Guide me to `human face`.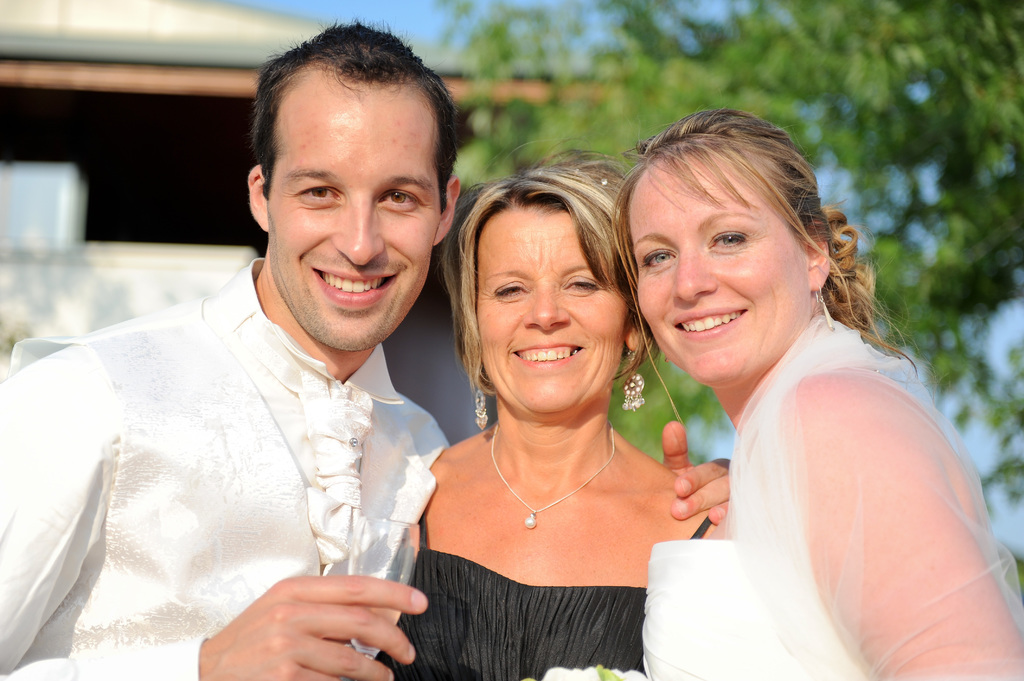
Guidance: Rect(266, 91, 435, 351).
